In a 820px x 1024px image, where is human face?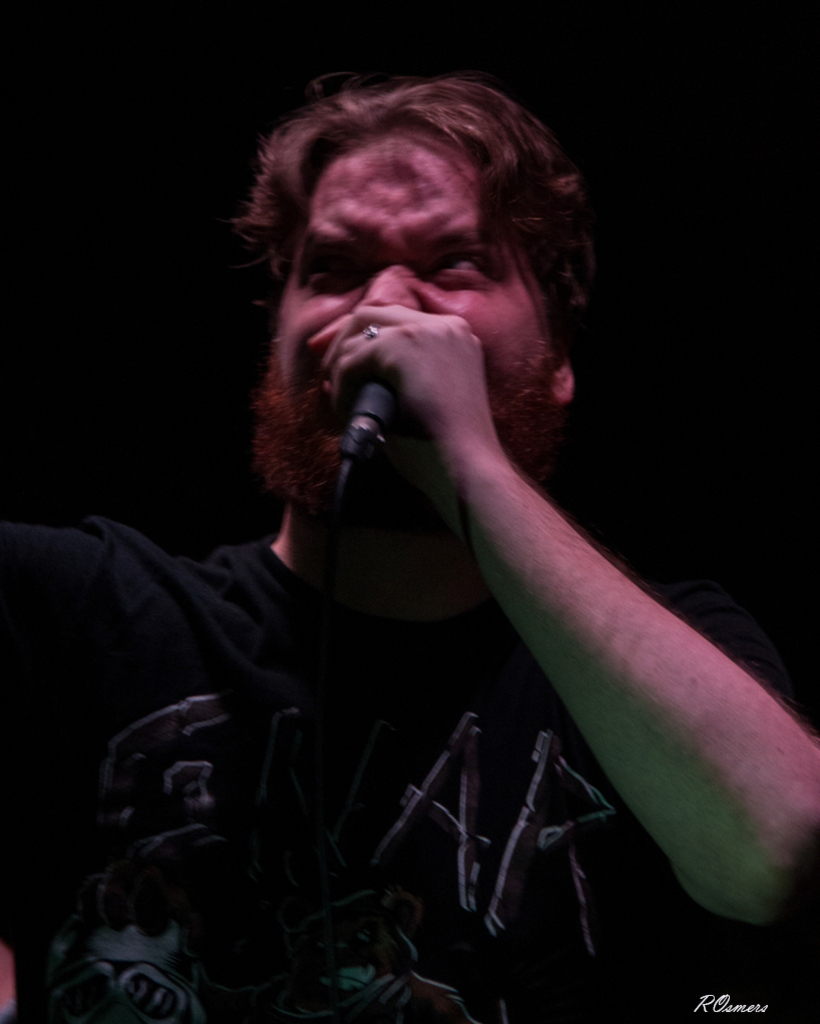
(left=260, top=131, right=550, bottom=526).
